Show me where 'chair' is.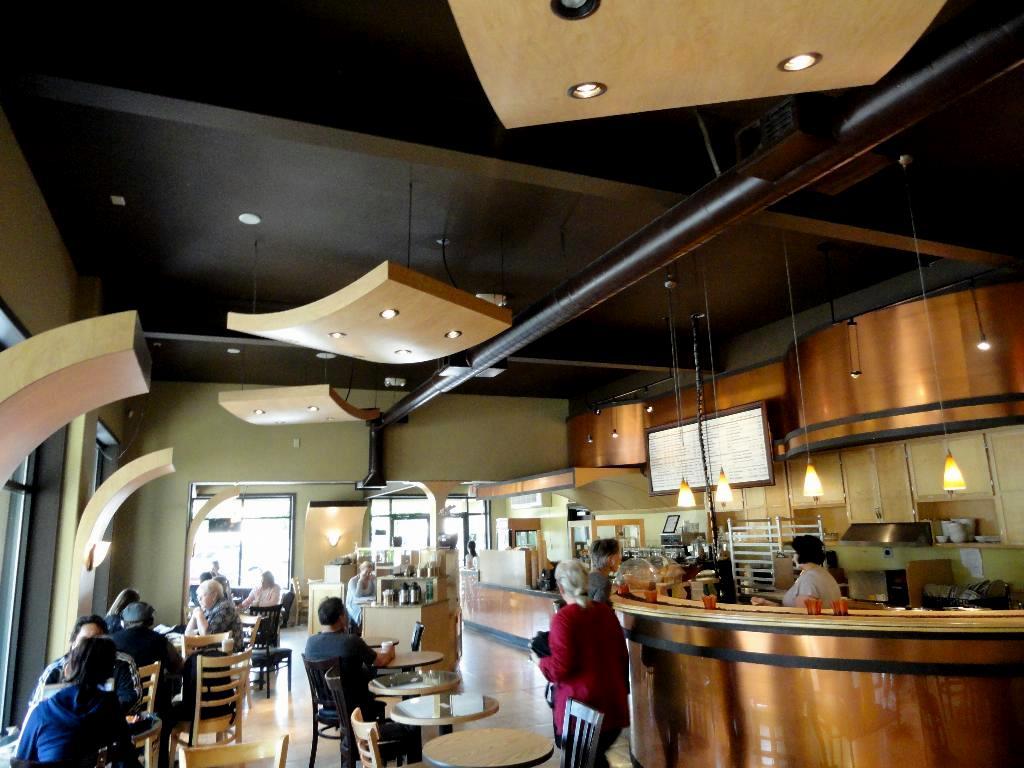
'chair' is at (167,657,264,749).
